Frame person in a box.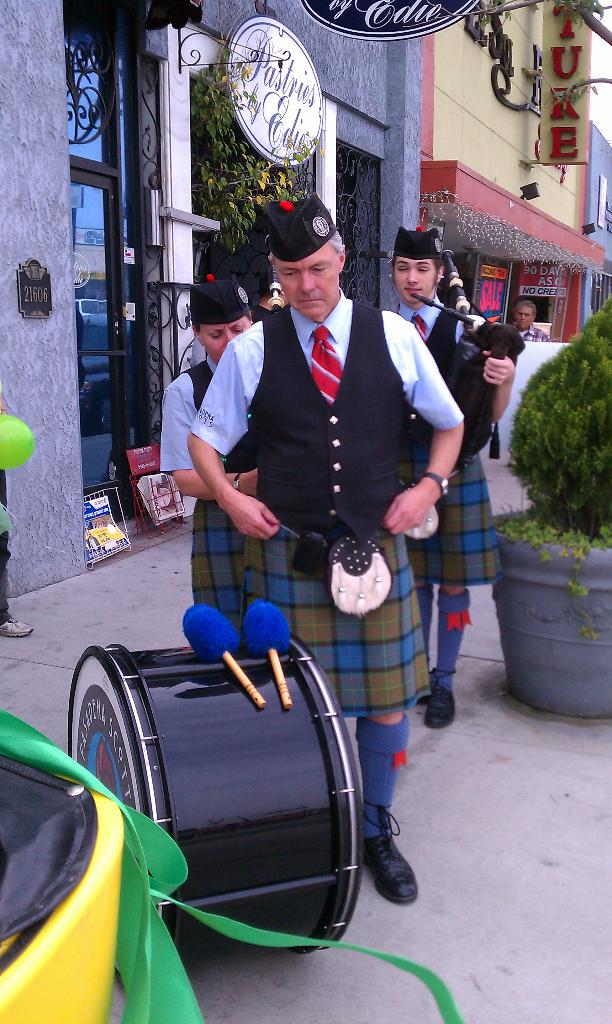
187/186/462/905.
